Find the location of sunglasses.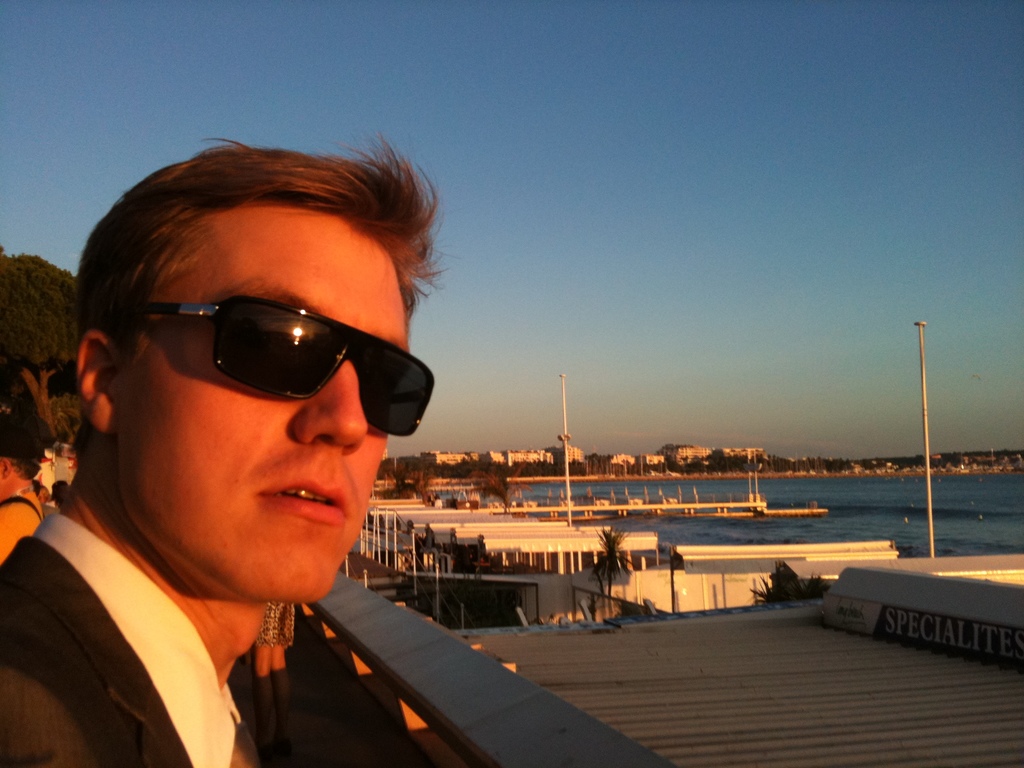
Location: (129, 296, 433, 438).
